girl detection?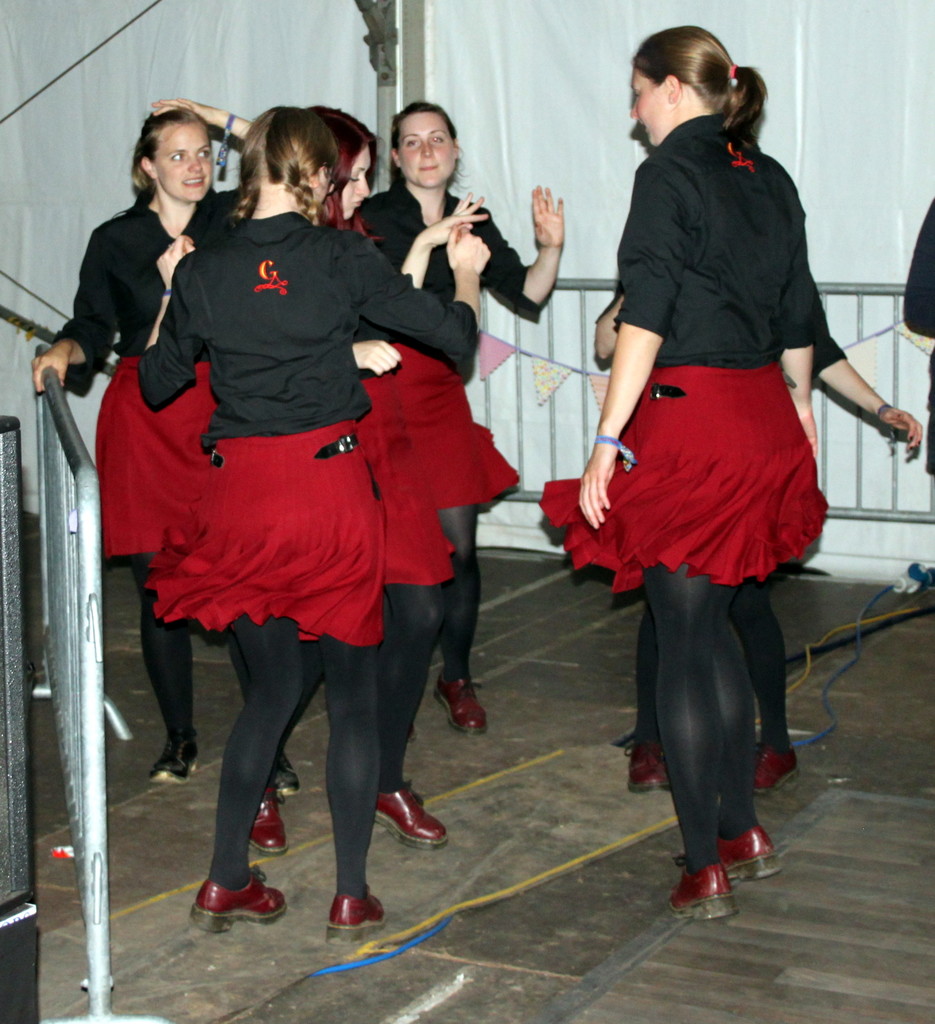
(left=587, top=289, right=924, bottom=789)
